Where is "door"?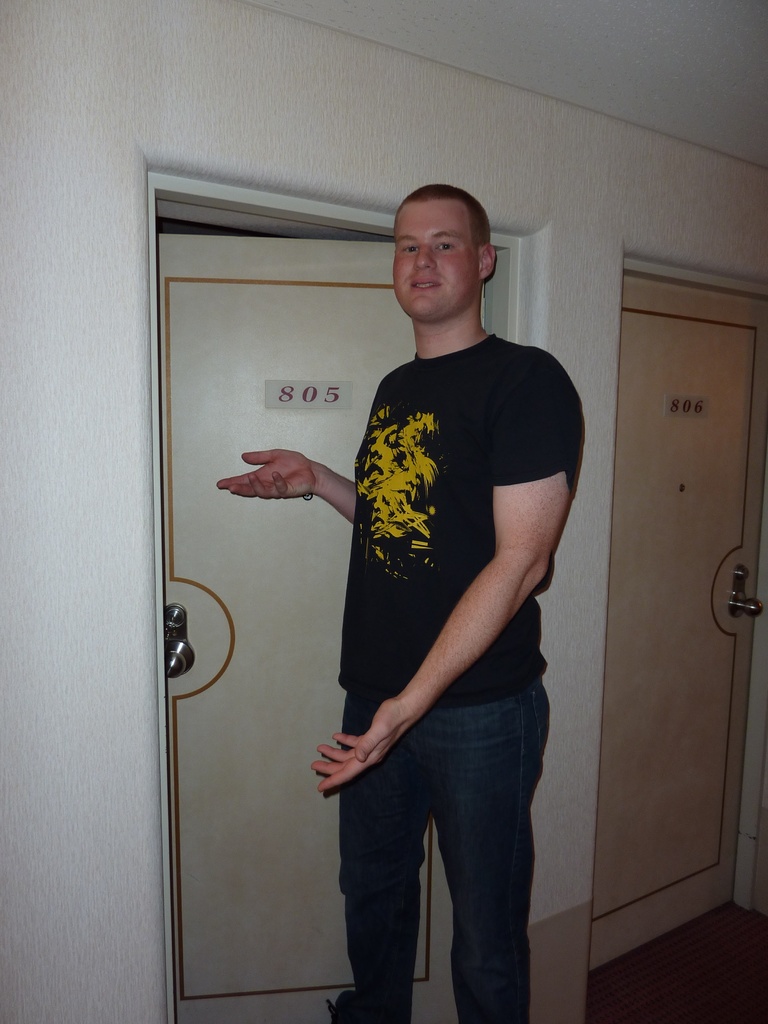
581:285:765:970.
